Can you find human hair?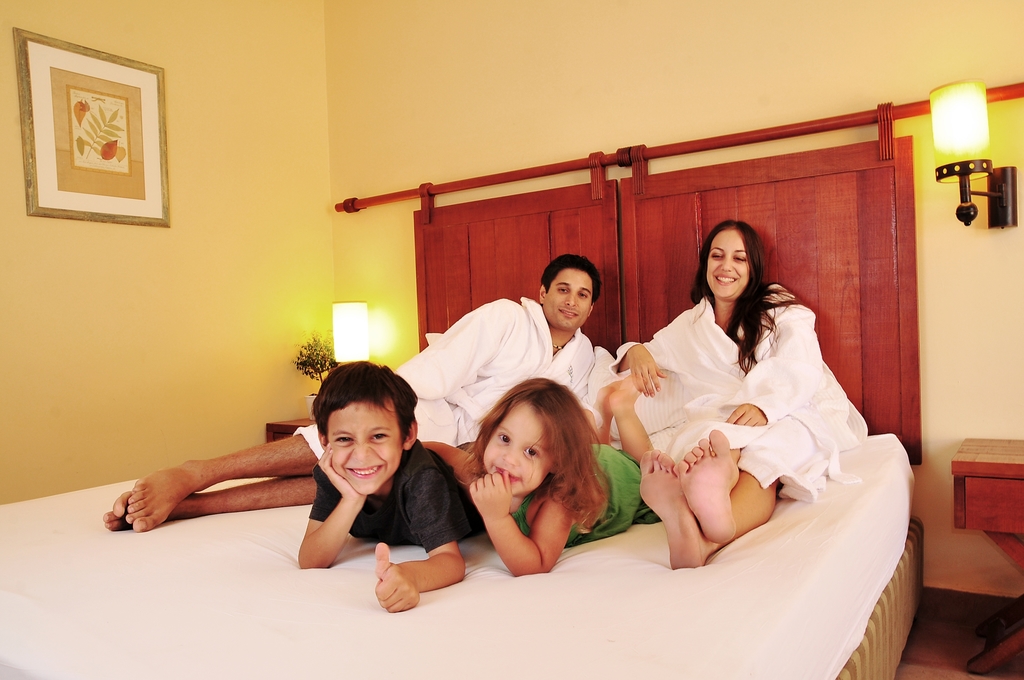
Yes, bounding box: box=[474, 376, 607, 528].
